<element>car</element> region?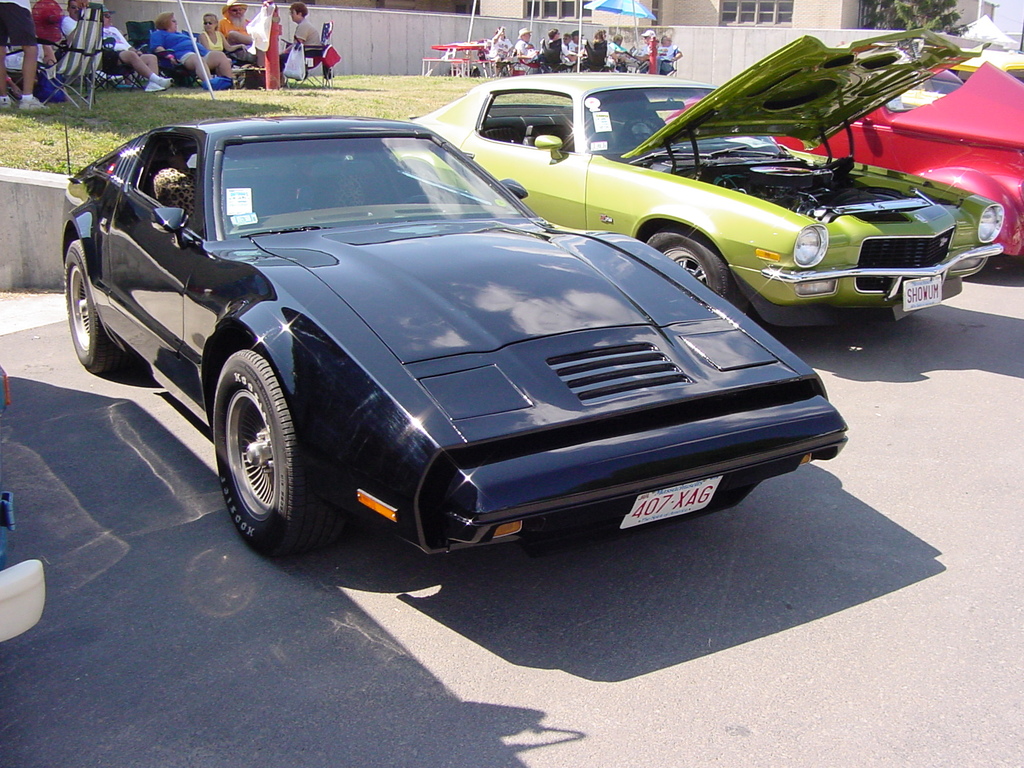
locate(375, 40, 1006, 340)
